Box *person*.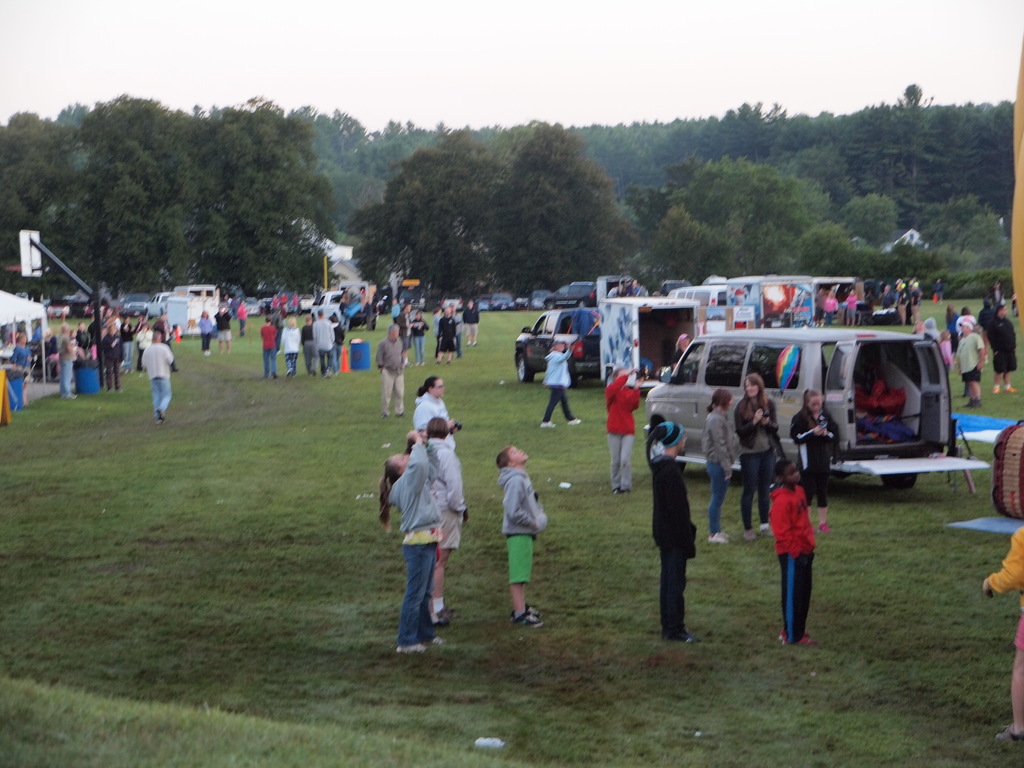
region(540, 337, 588, 433).
